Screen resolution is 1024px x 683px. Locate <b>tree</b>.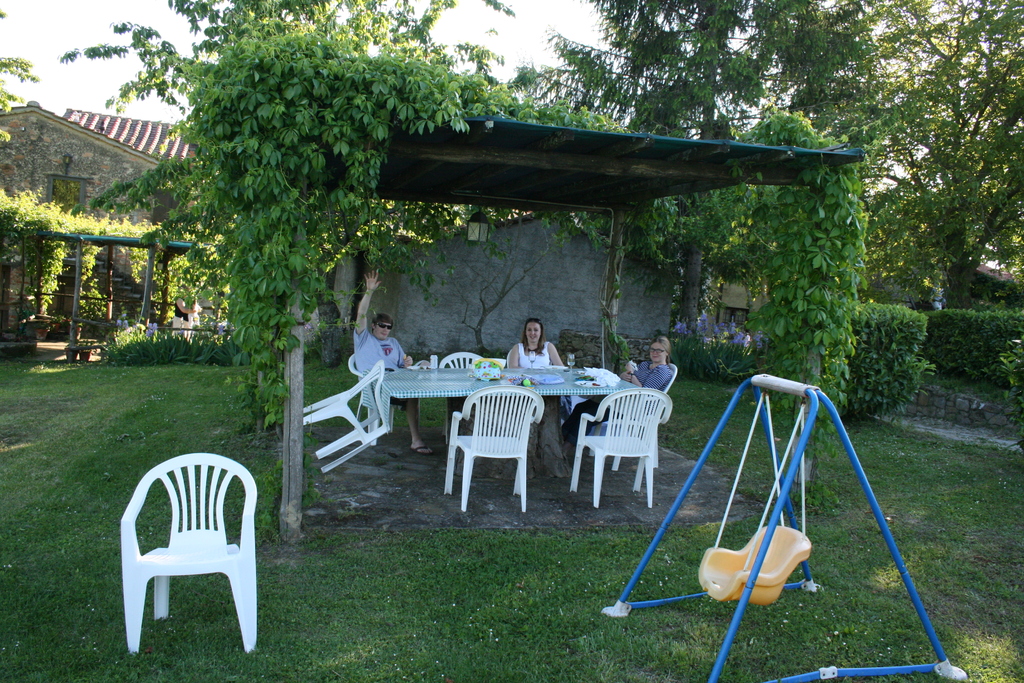
locate(510, 0, 924, 363).
